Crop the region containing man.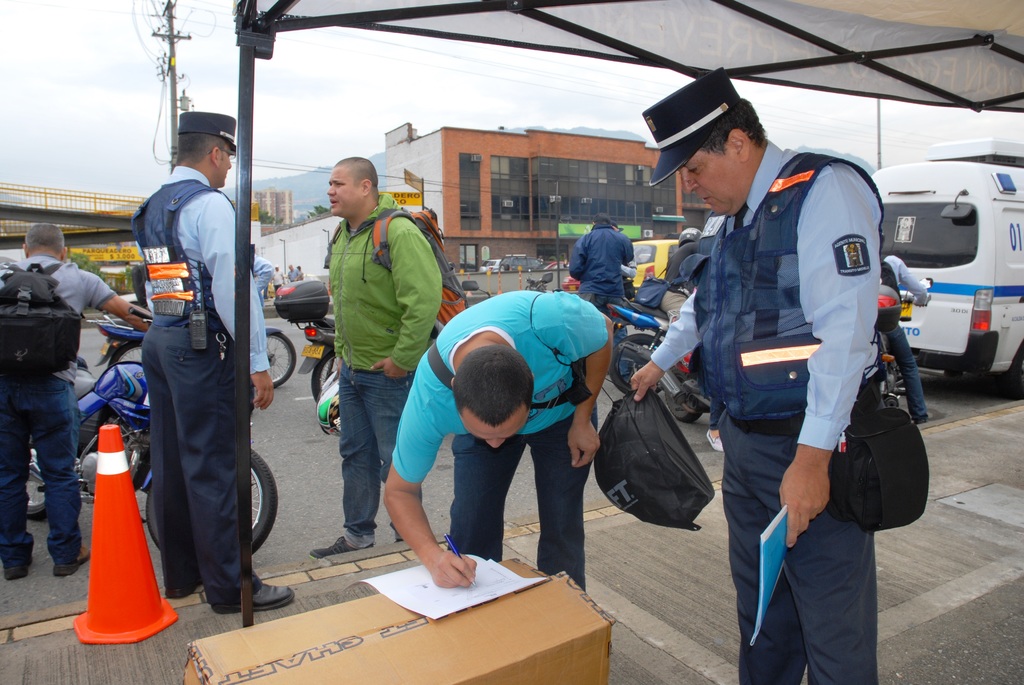
Crop region: pyautogui.locateOnScreen(131, 116, 292, 611).
